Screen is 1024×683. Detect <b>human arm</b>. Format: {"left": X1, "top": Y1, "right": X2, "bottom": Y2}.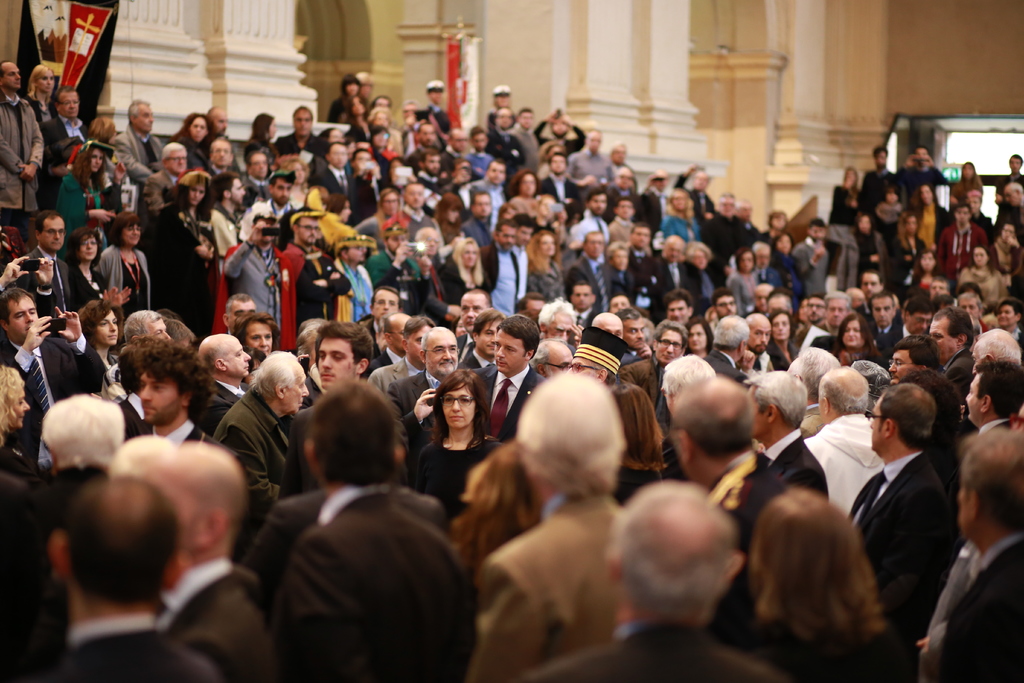
{"left": 85, "top": 205, "right": 118, "bottom": 222}.
